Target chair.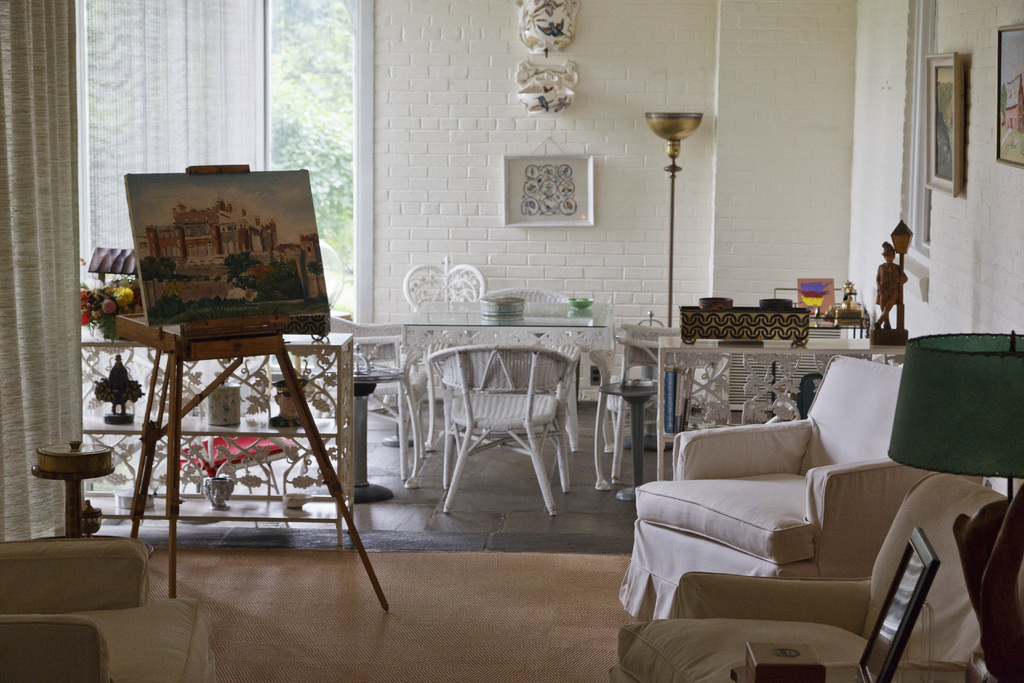
Target region: detection(0, 534, 218, 682).
